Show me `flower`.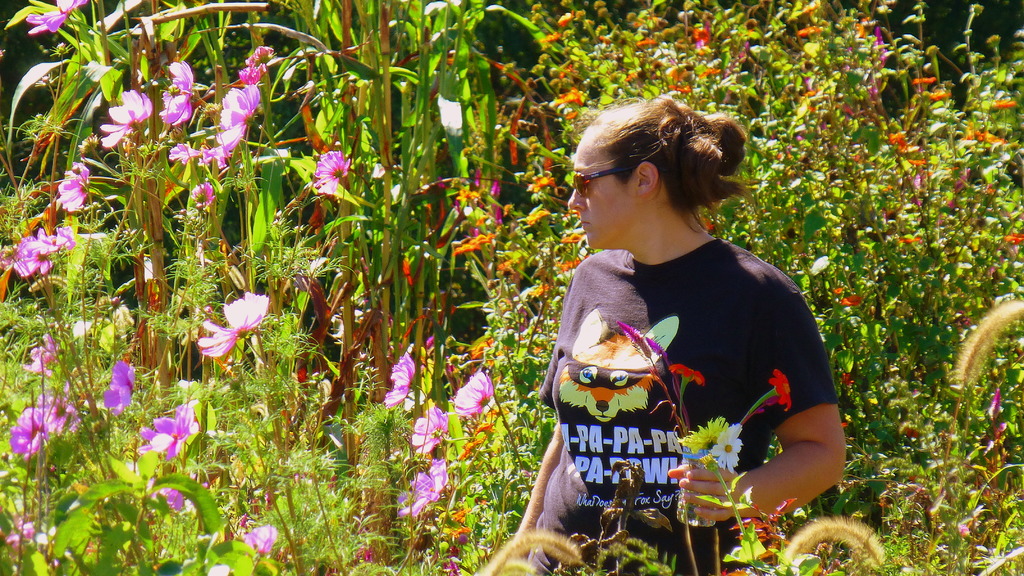
`flower` is here: 537,29,562,45.
